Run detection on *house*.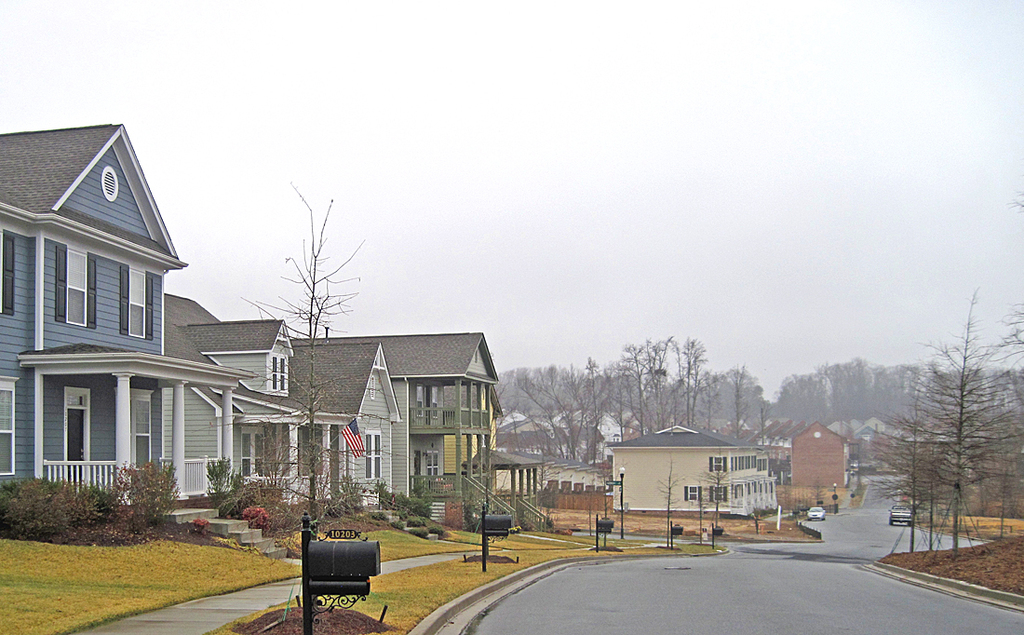
Result: 3/164/489/528.
